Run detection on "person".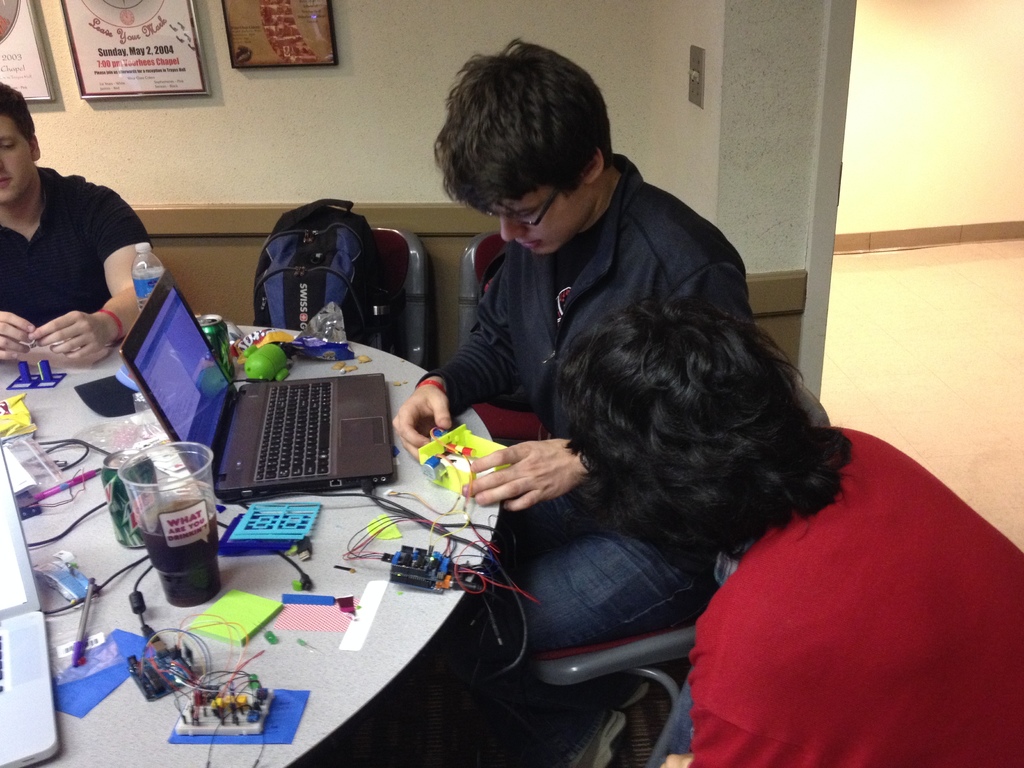
Result: (left=545, top=289, right=1023, bottom=767).
